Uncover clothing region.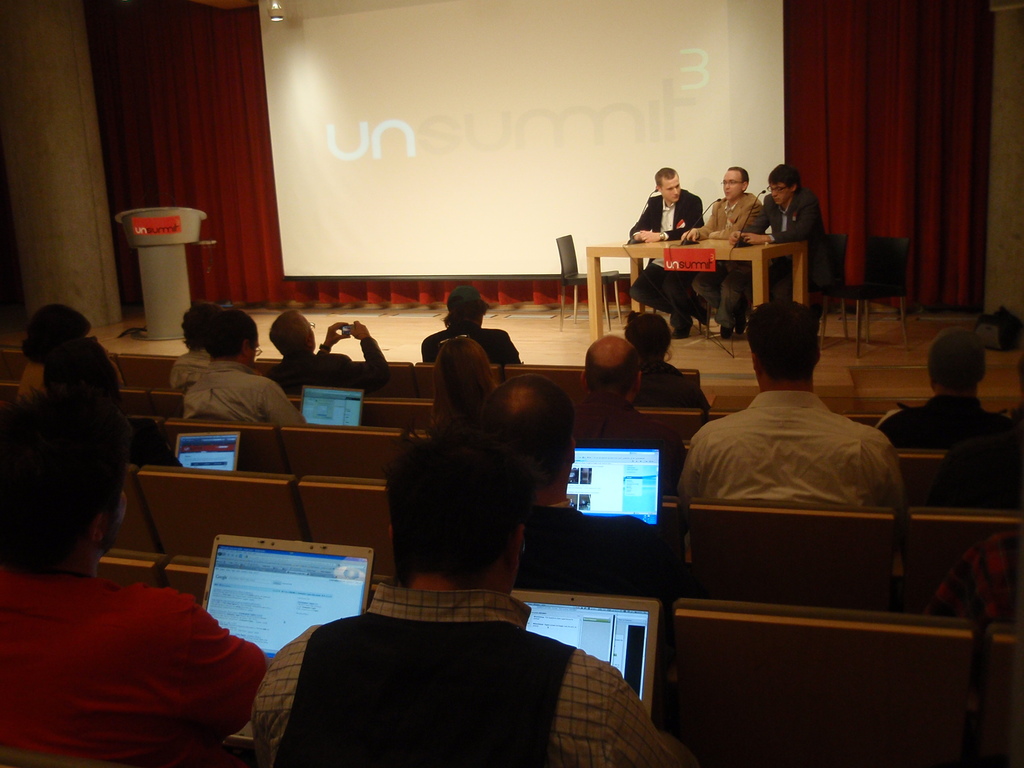
Uncovered: [575,397,657,449].
